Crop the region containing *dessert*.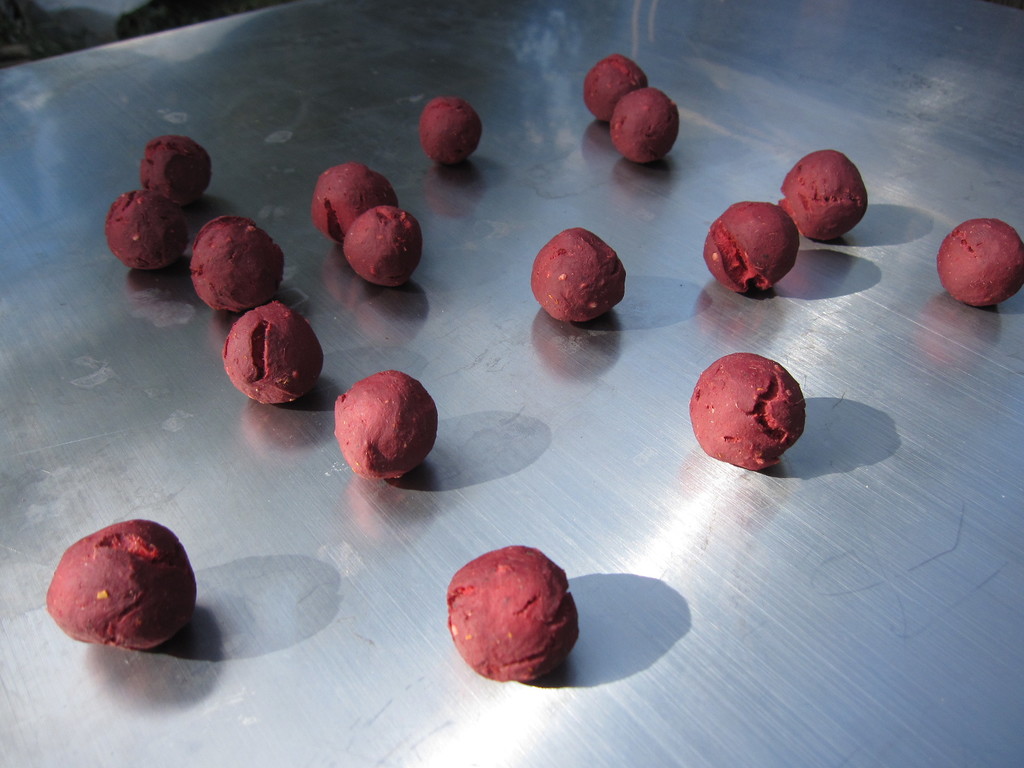
Crop region: 589, 58, 643, 121.
